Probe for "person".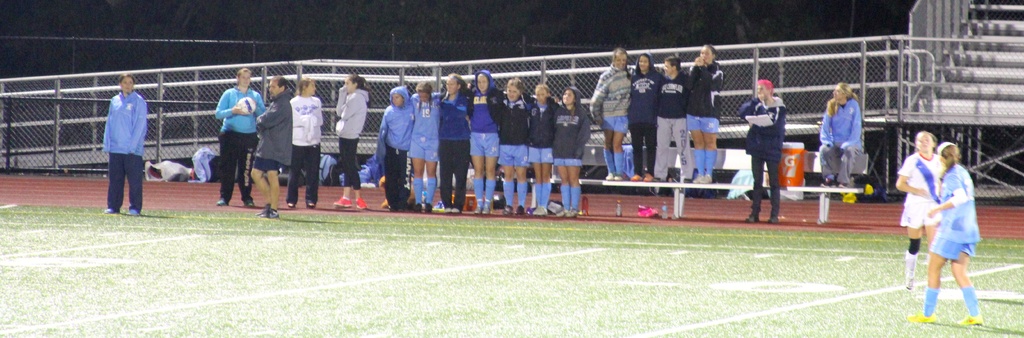
Probe result: (651,56,693,187).
